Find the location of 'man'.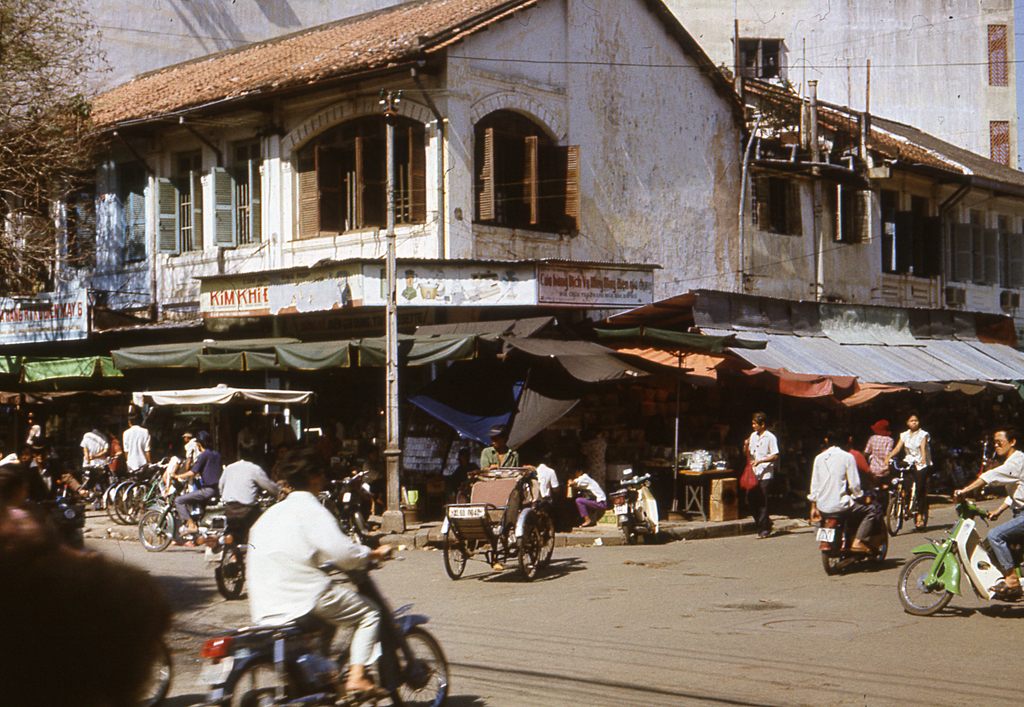
Location: crop(950, 423, 1023, 599).
